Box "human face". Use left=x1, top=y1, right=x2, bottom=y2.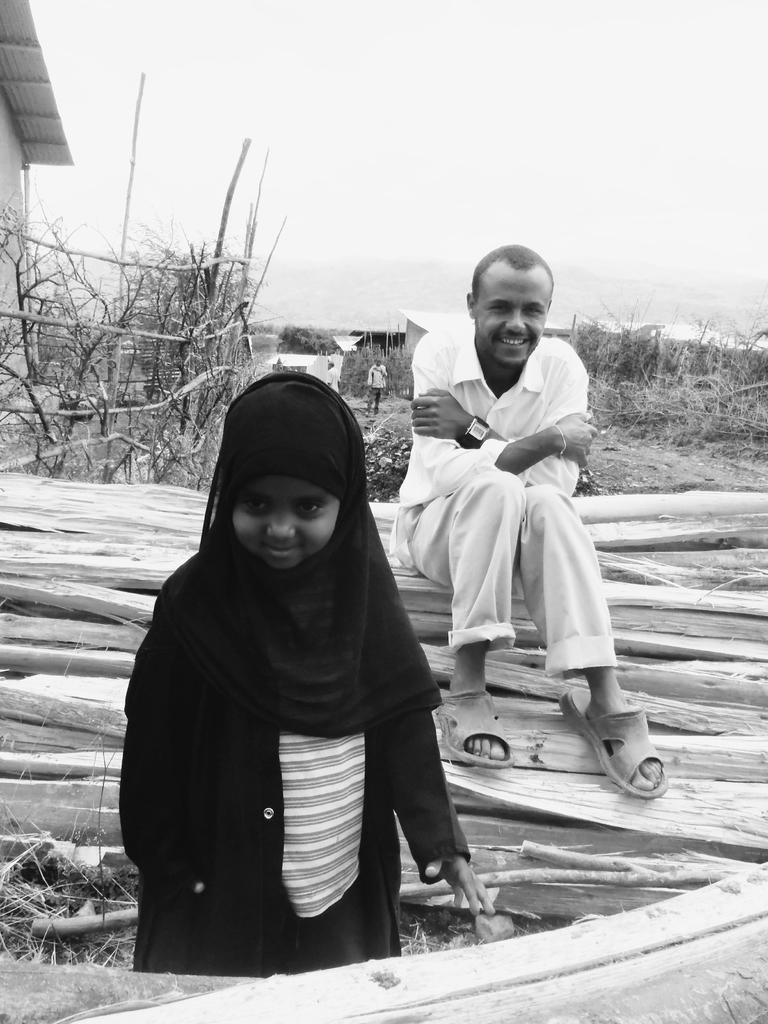
left=234, top=481, right=341, bottom=568.
